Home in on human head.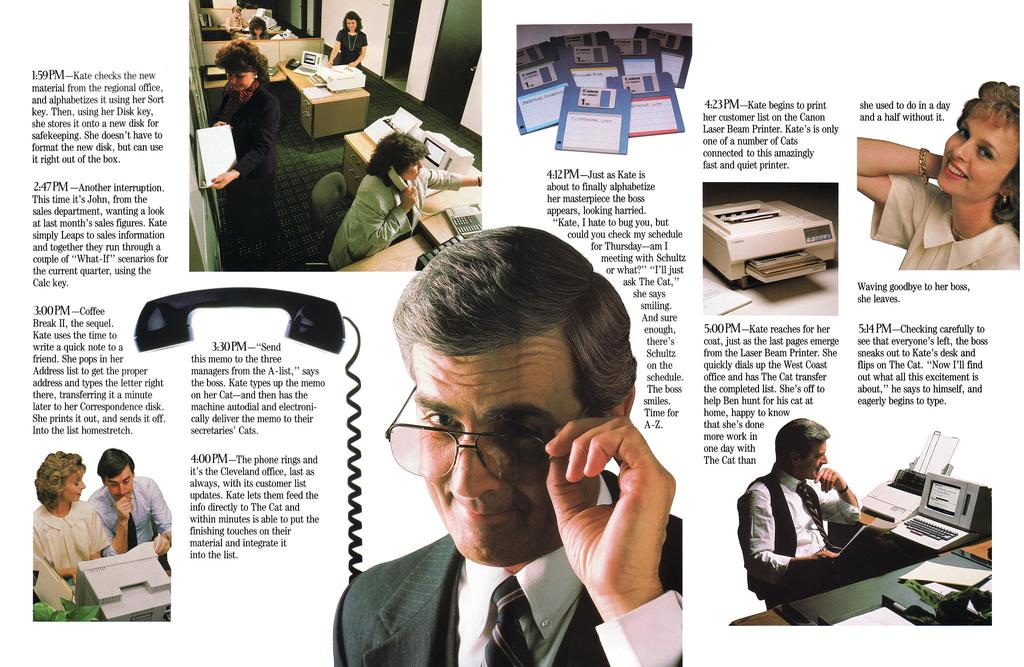
Homed in at <box>369,222,654,573</box>.
